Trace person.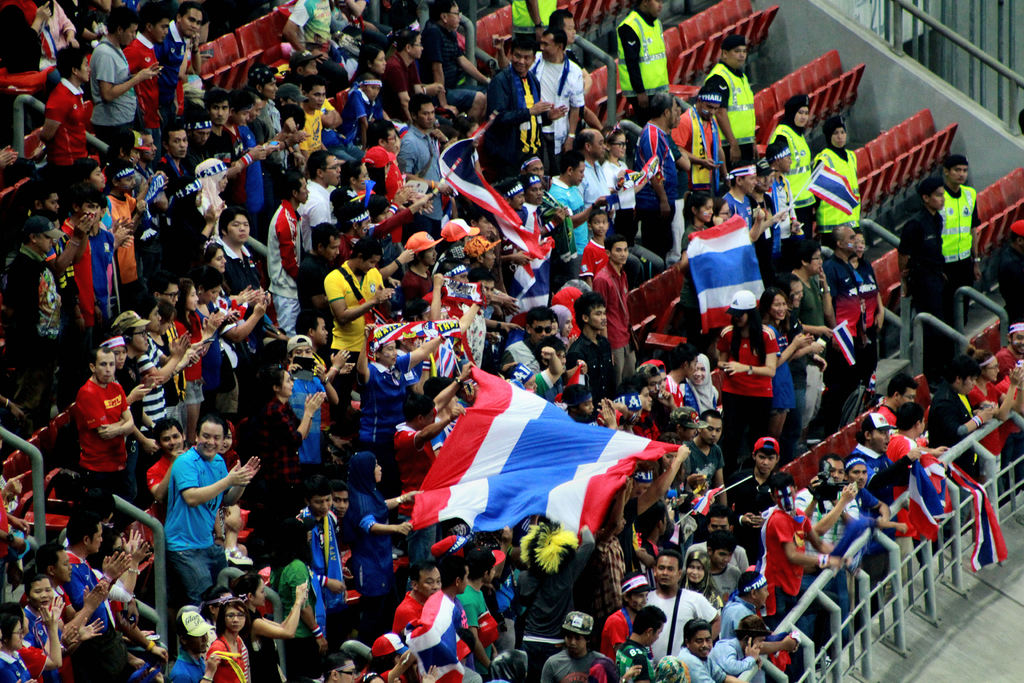
Traced to {"left": 177, "top": 420, "right": 253, "bottom": 600}.
